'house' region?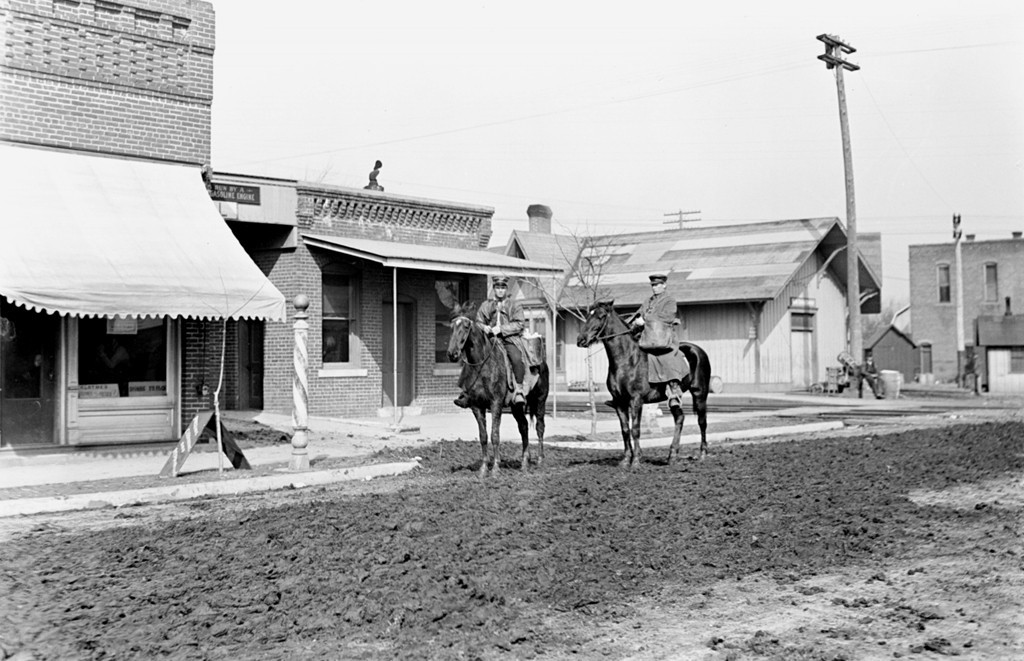
865 319 918 384
